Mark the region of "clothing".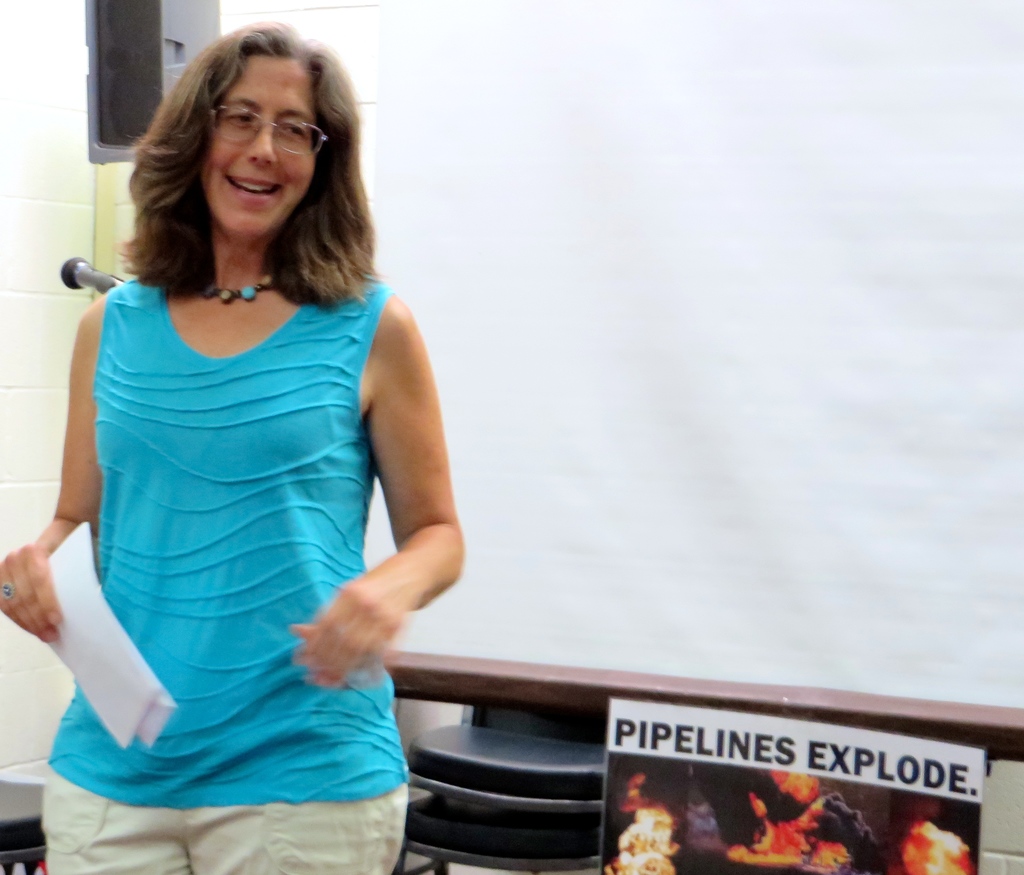
Region: locate(43, 231, 426, 799).
